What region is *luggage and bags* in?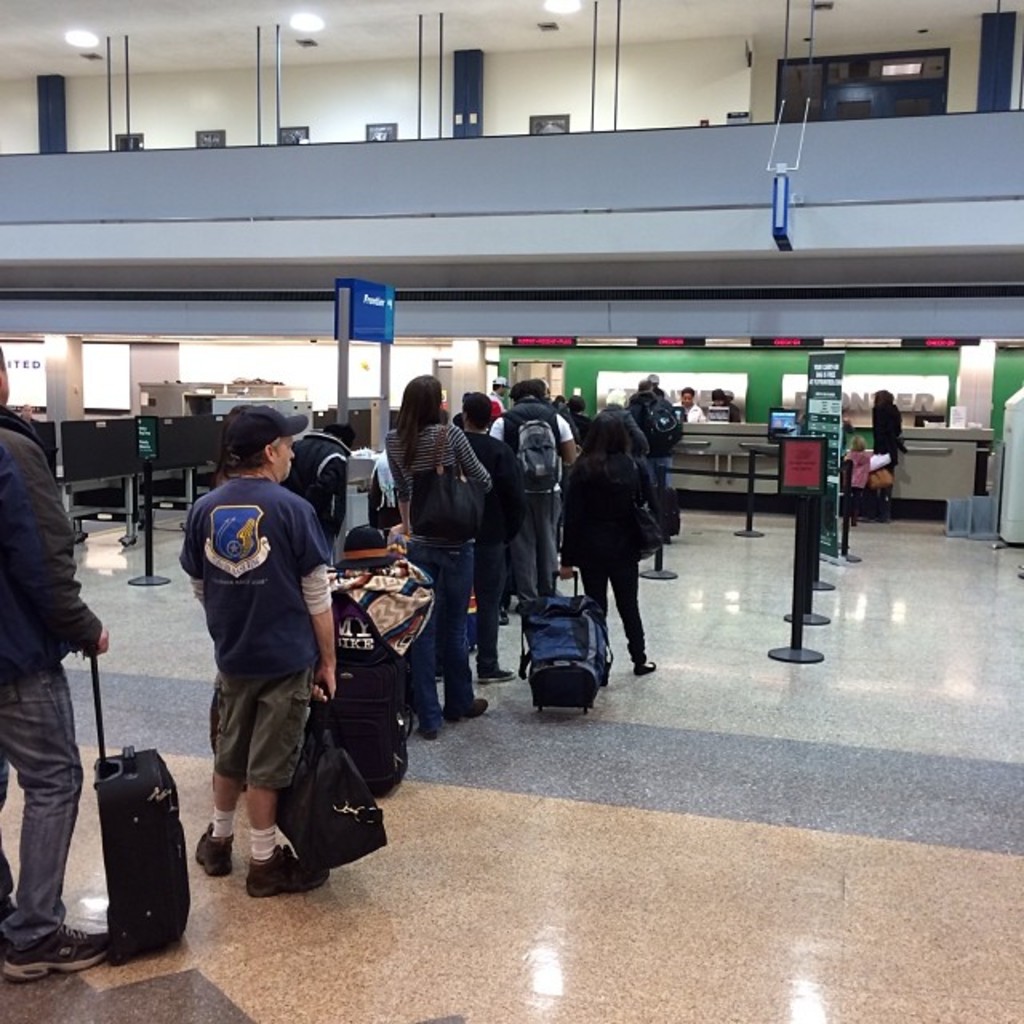
(x1=520, y1=576, x2=610, y2=723).
